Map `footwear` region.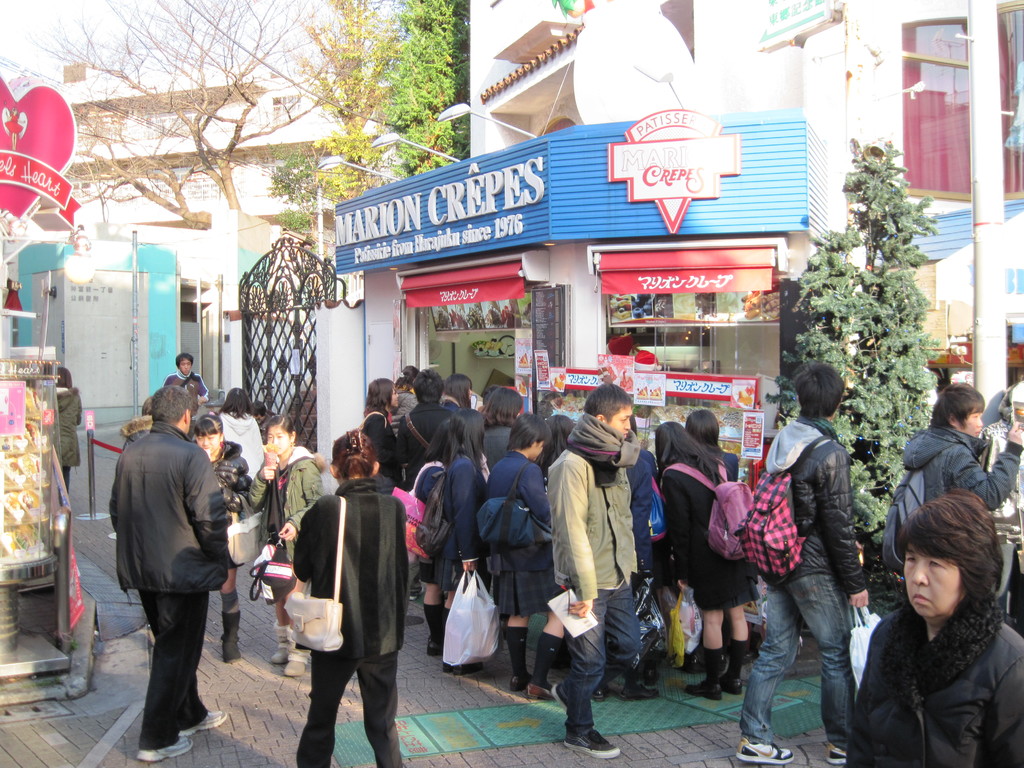
Mapped to {"left": 510, "top": 669, "right": 531, "bottom": 688}.
